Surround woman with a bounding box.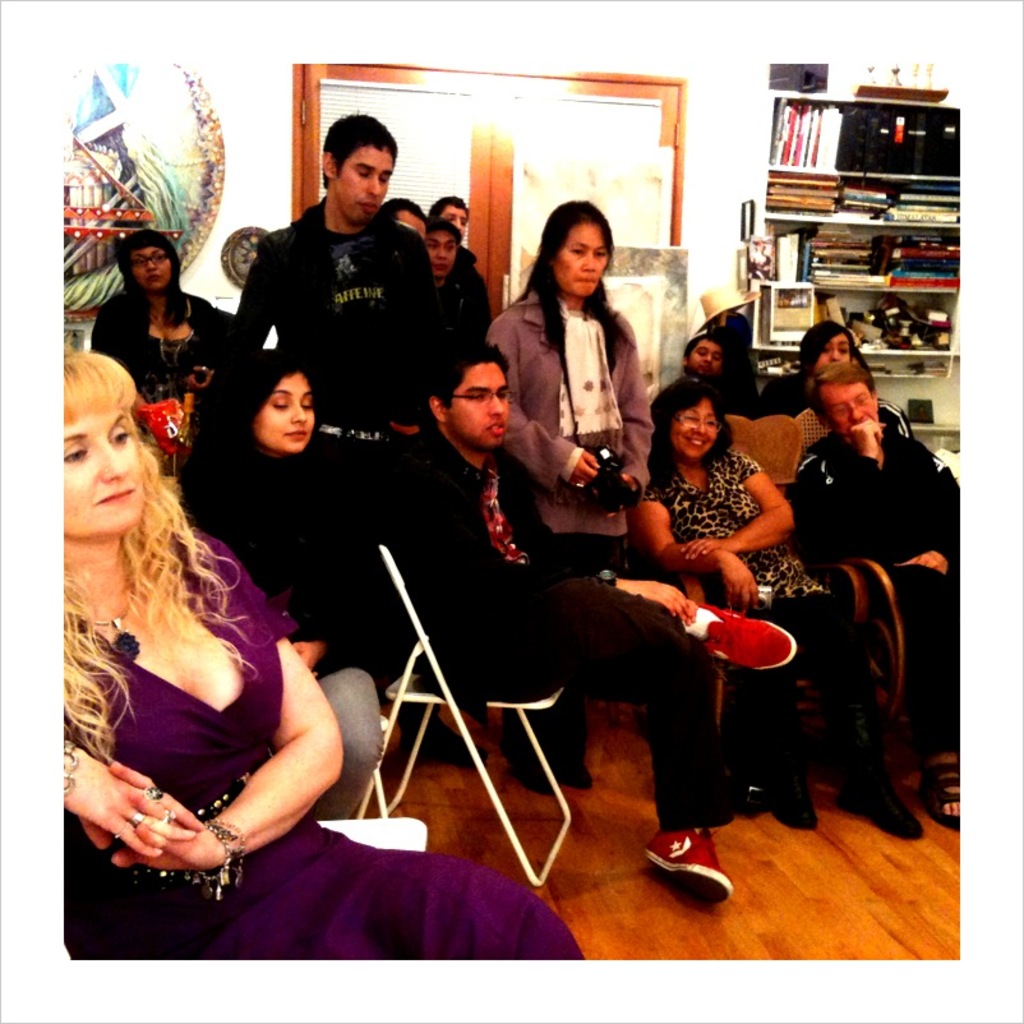
region(91, 231, 234, 410).
